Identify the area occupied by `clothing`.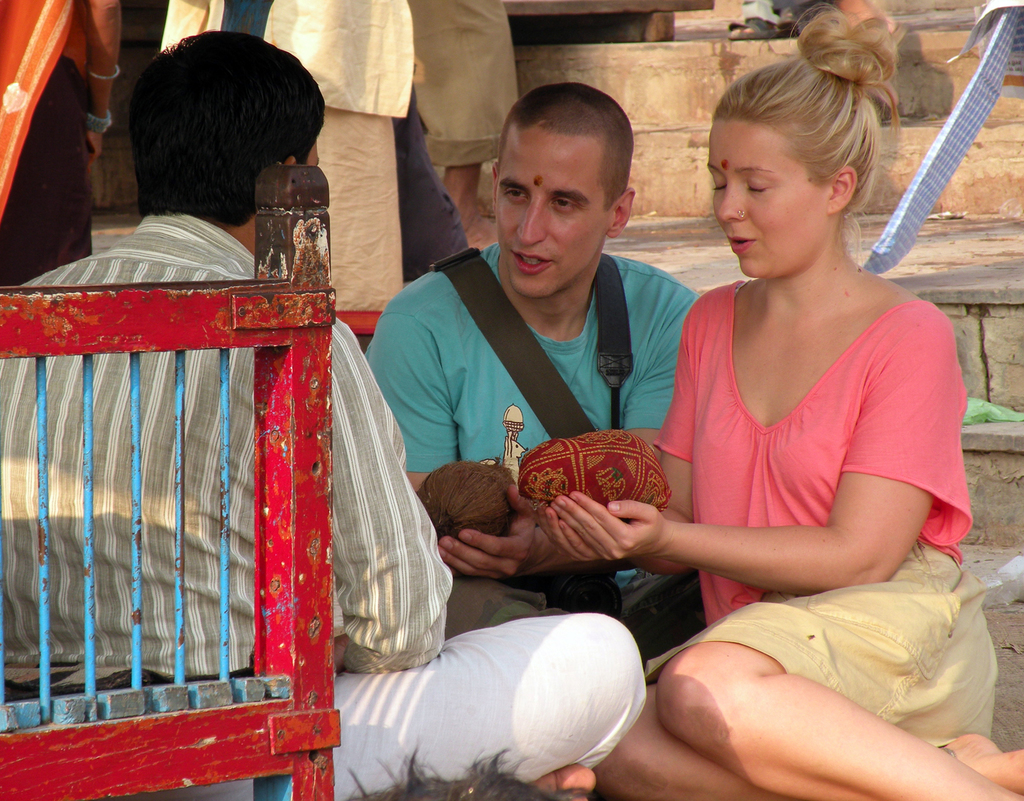
Area: crop(0, 204, 640, 800).
